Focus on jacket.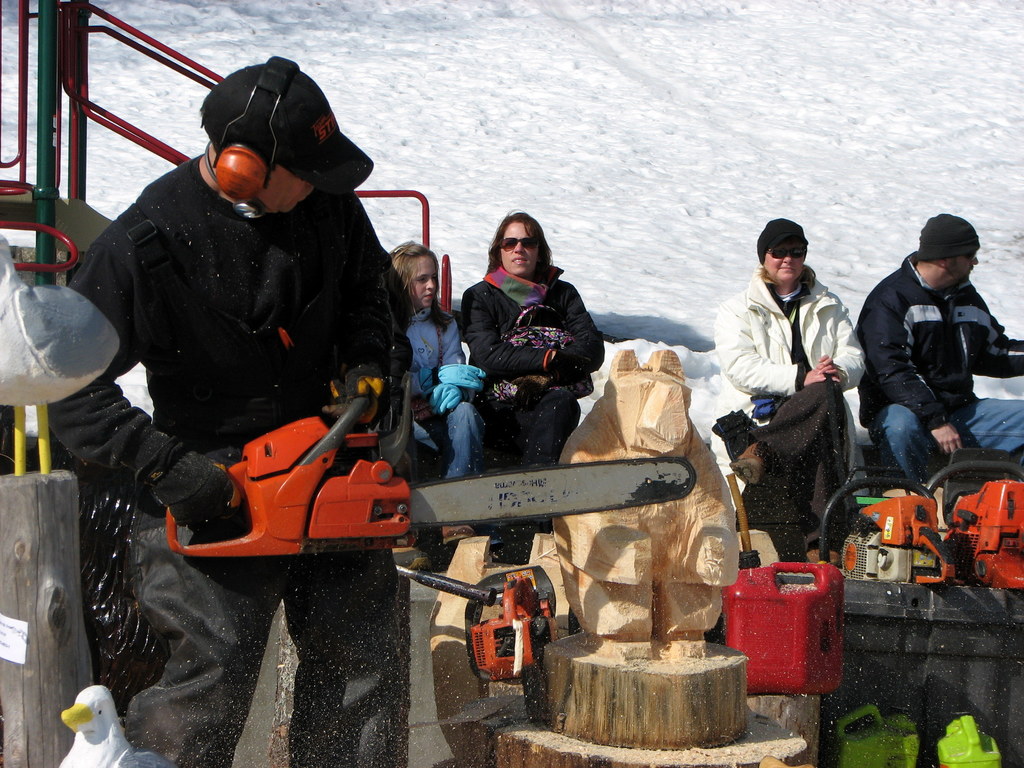
Focused at [404,303,470,399].
